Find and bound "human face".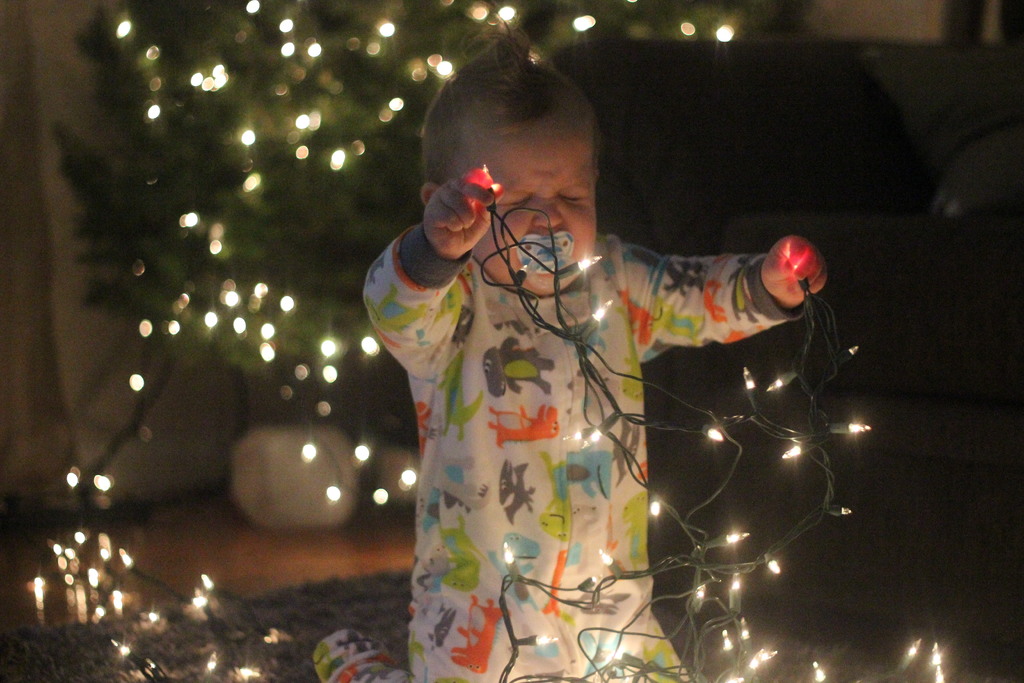
Bound: {"x1": 472, "y1": 128, "x2": 598, "y2": 296}.
